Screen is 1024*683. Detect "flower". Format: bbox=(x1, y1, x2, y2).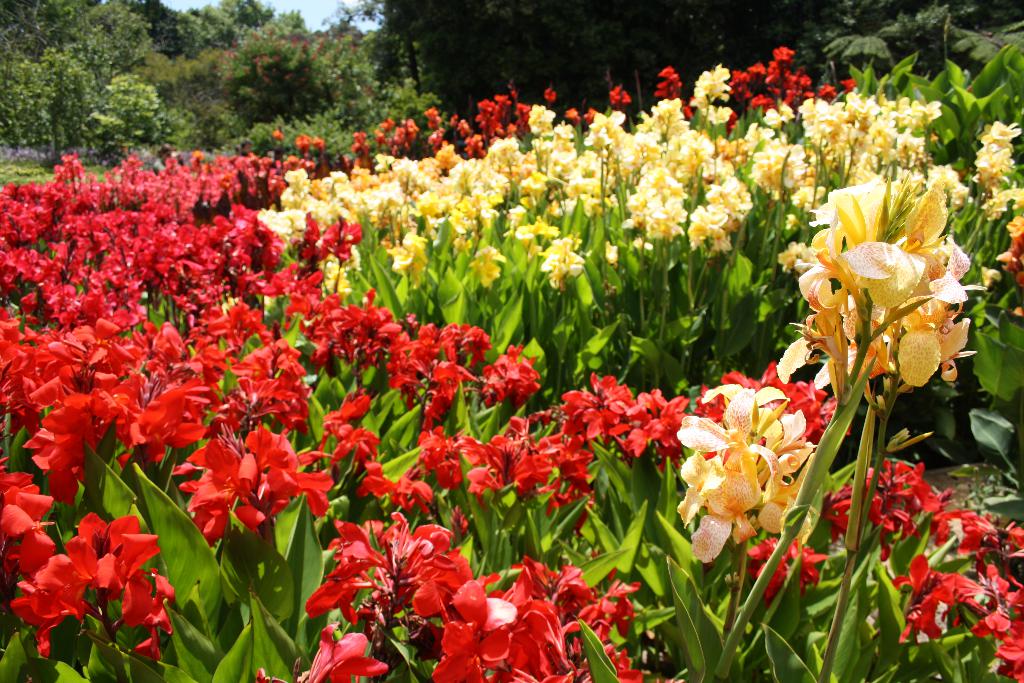
bbox=(310, 623, 385, 682).
